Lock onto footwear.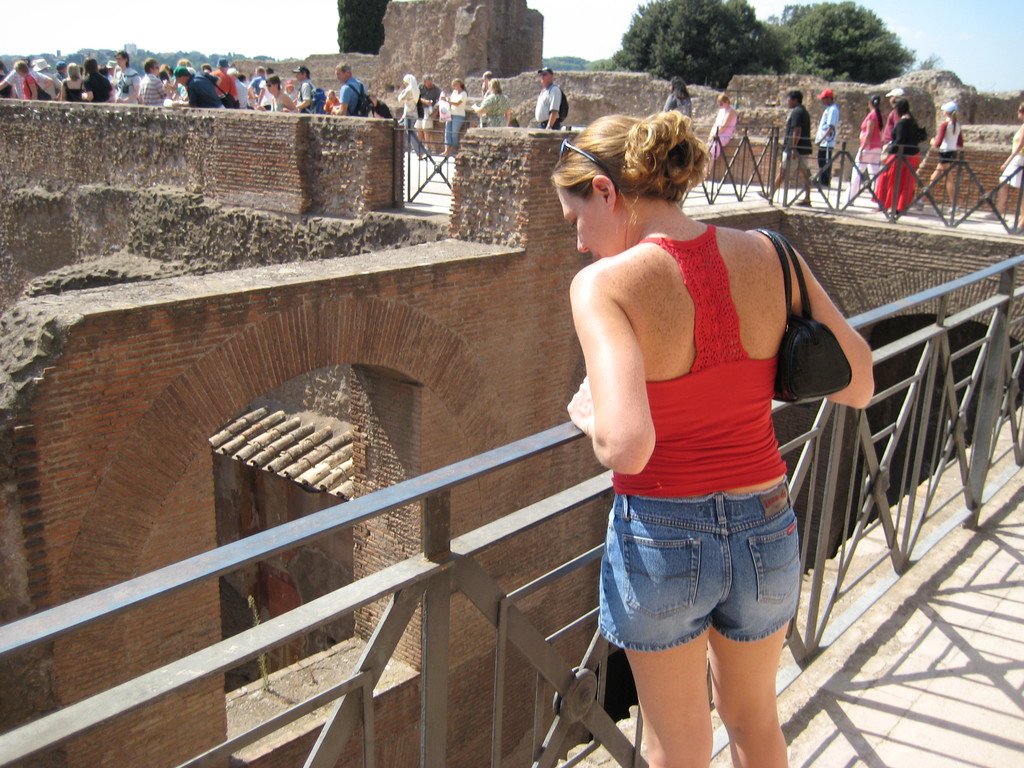
Locked: x1=794, y1=198, x2=812, y2=209.
